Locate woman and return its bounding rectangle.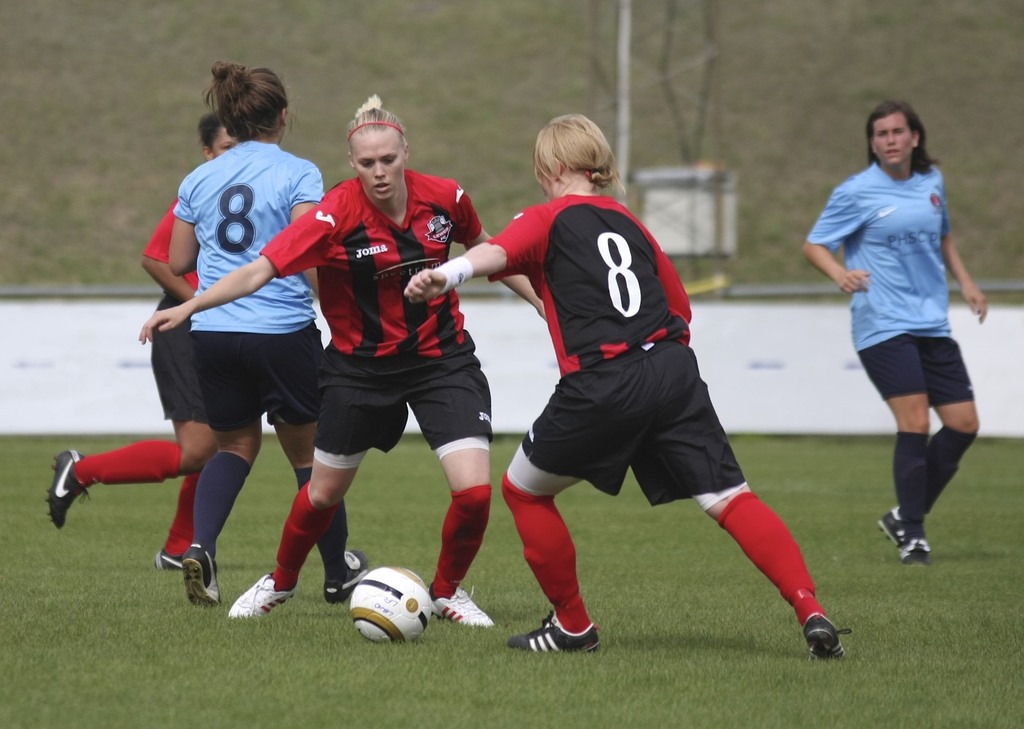
x1=137 y1=93 x2=545 y2=632.
